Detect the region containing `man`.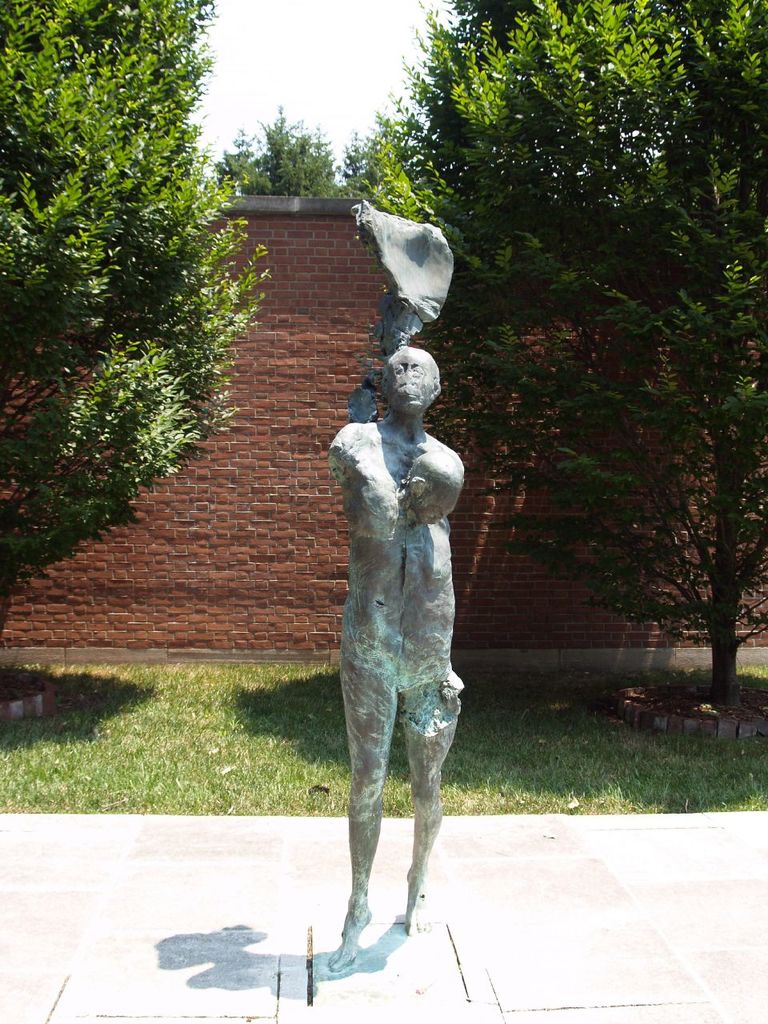
[326, 333, 471, 860].
